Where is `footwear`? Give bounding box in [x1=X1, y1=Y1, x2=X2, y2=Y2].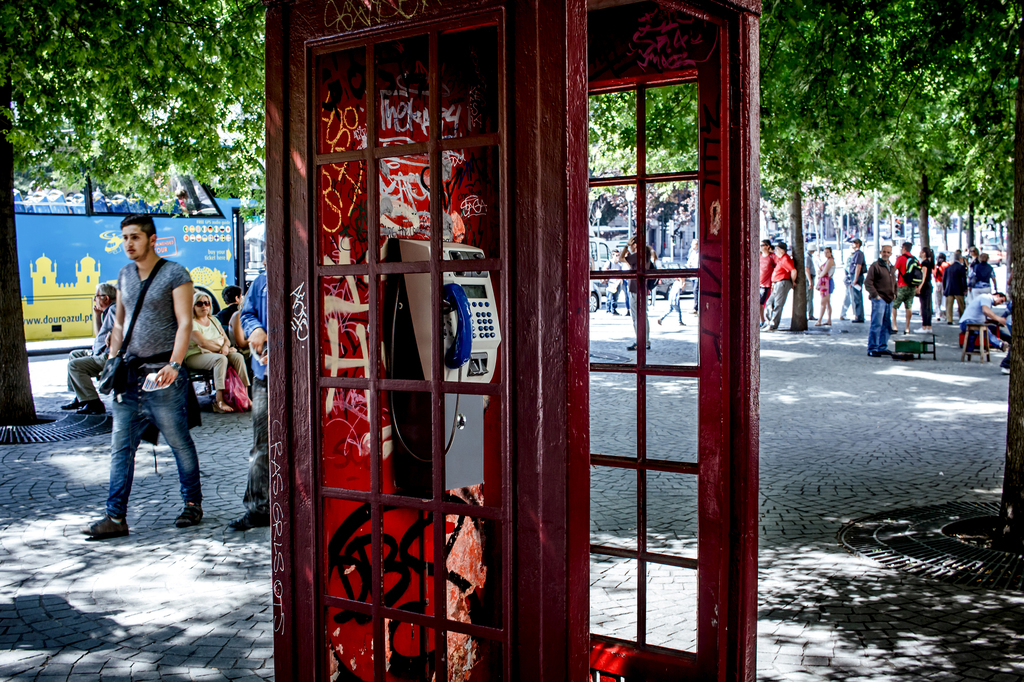
[x1=852, y1=319, x2=863, y2=321].
